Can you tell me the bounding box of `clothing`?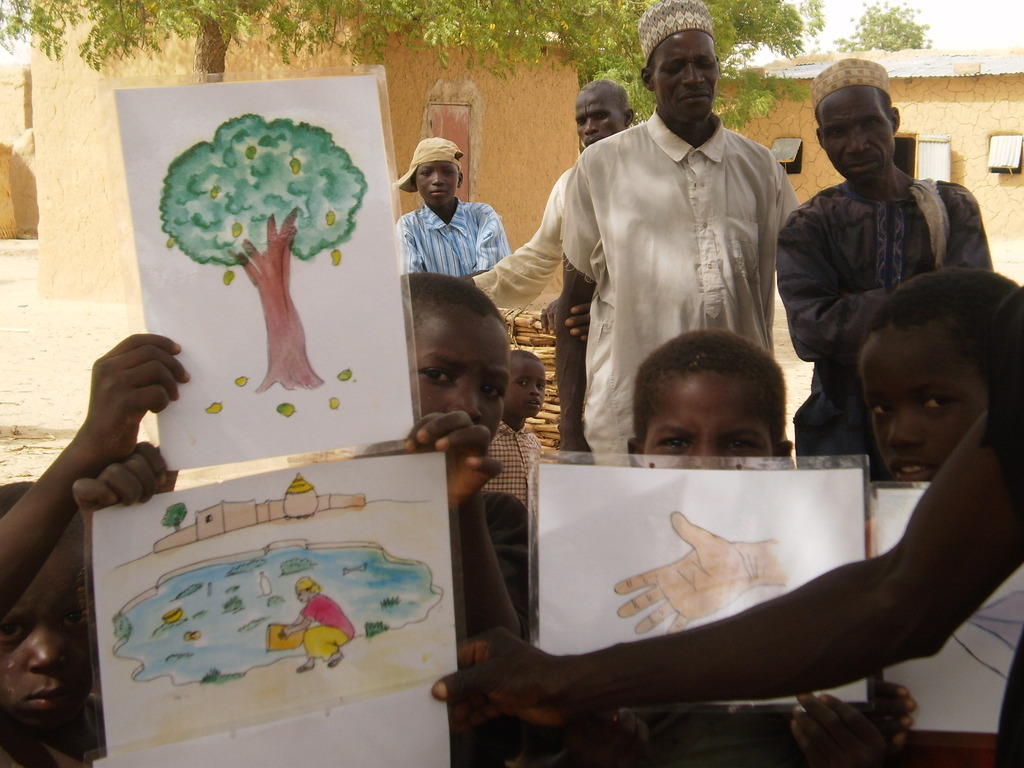
left=481, top=416, right=540, bottom=508.
